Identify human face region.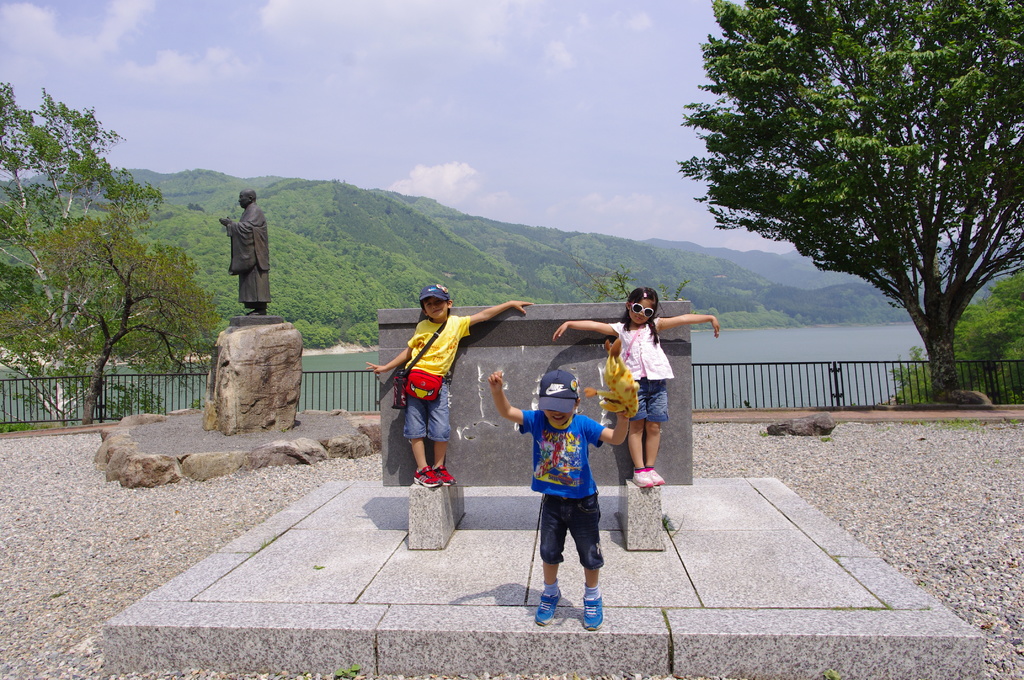
Region: crop(628, 294, 657, 325).
